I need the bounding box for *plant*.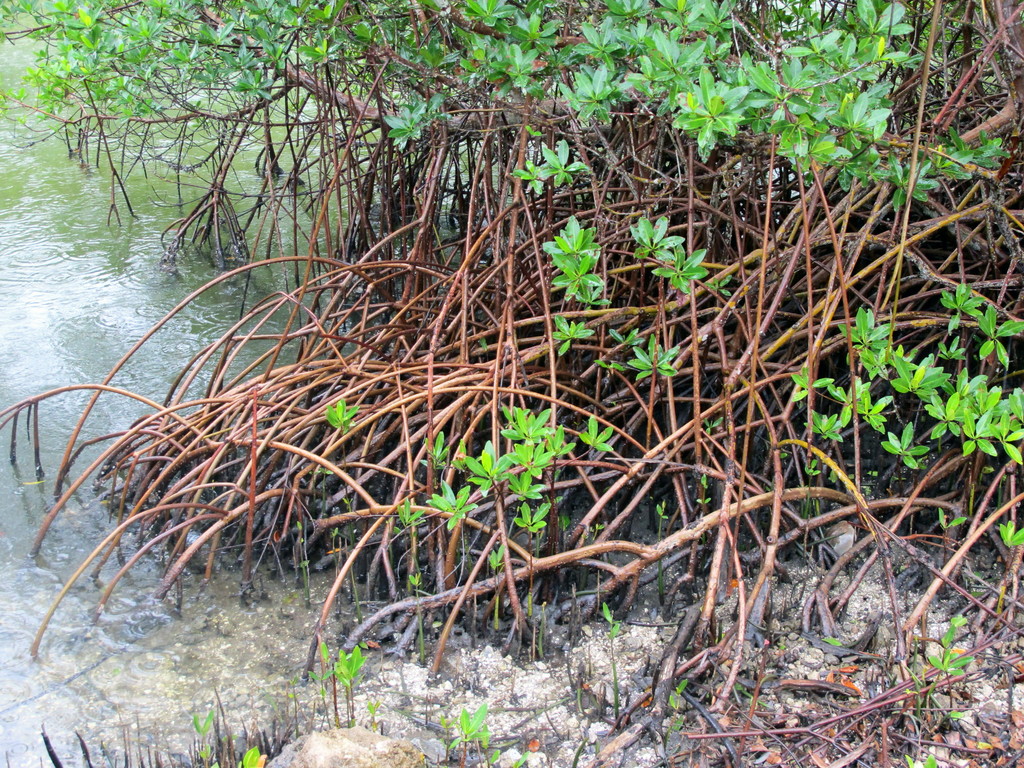
Here it is: x1=449, y1=701, x2=490, y2=767.
